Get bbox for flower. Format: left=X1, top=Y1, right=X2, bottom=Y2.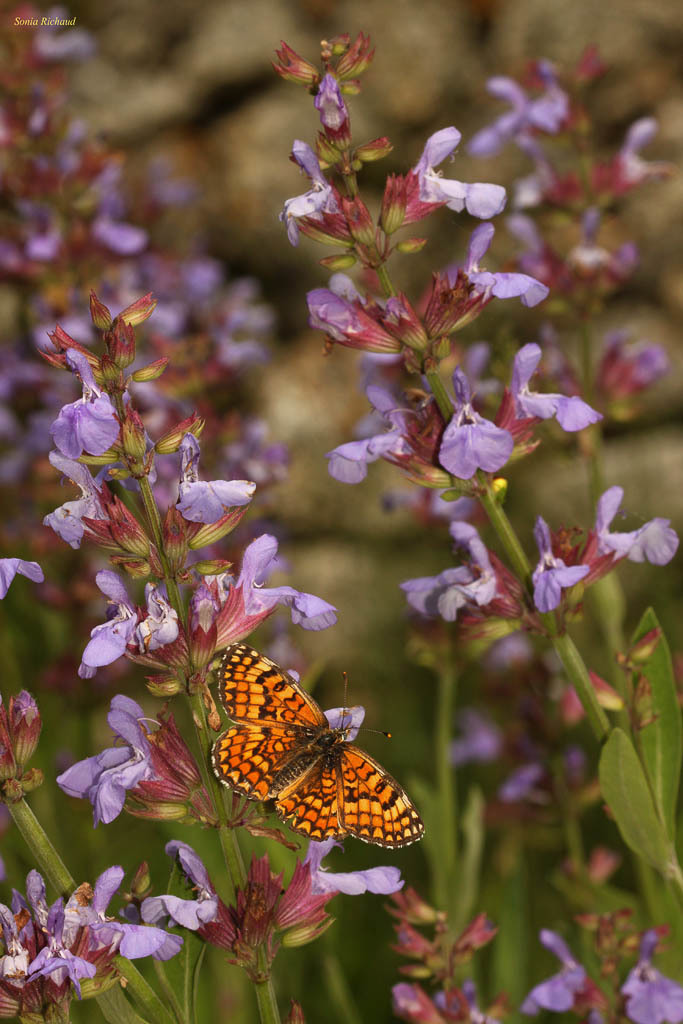
left=598, top=327, right=671, bottom=417.
